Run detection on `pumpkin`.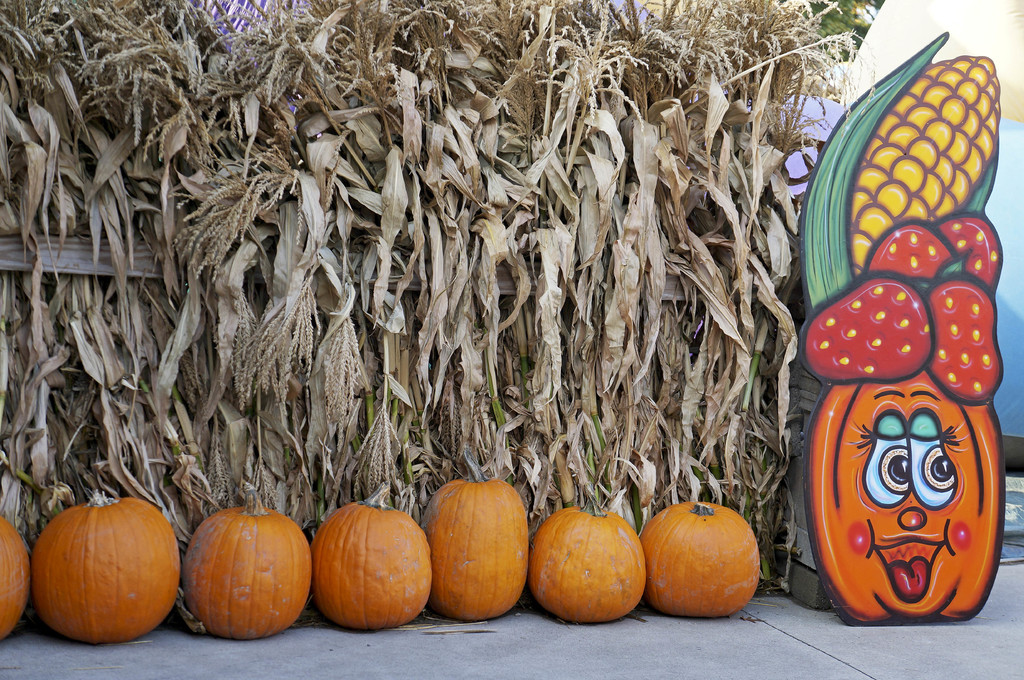
Result: locate(532, 494, 645, 626).
